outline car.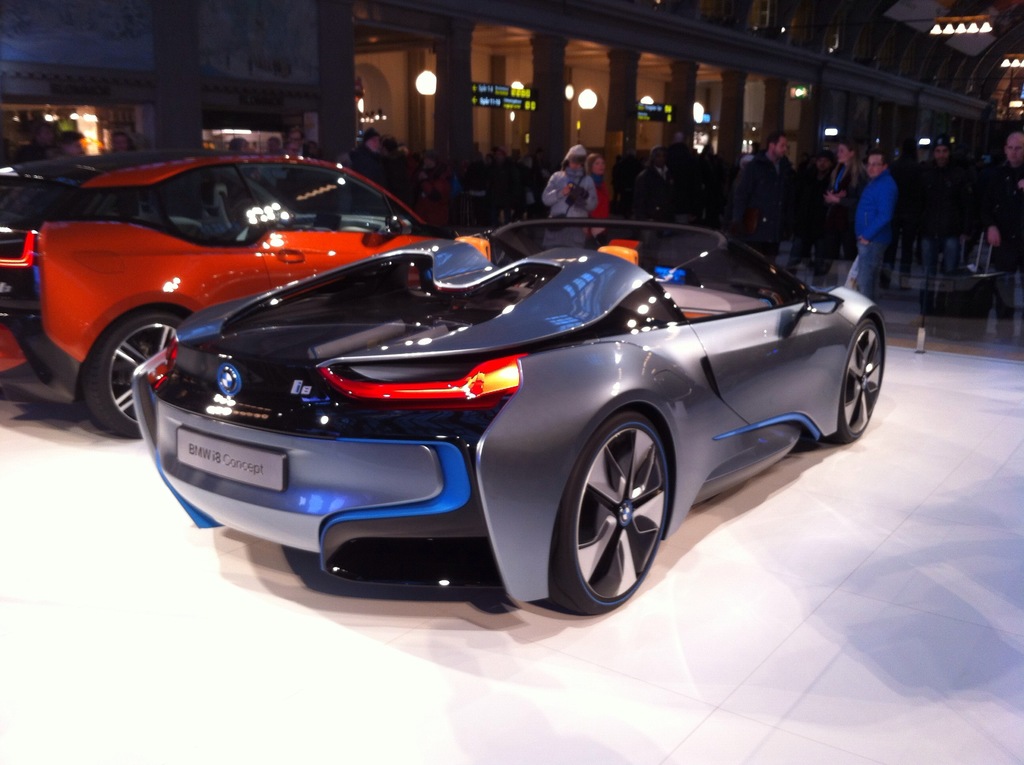
Outline: {"x1": 0, "y1": 147, "x2": 463, "y2": 440}.
